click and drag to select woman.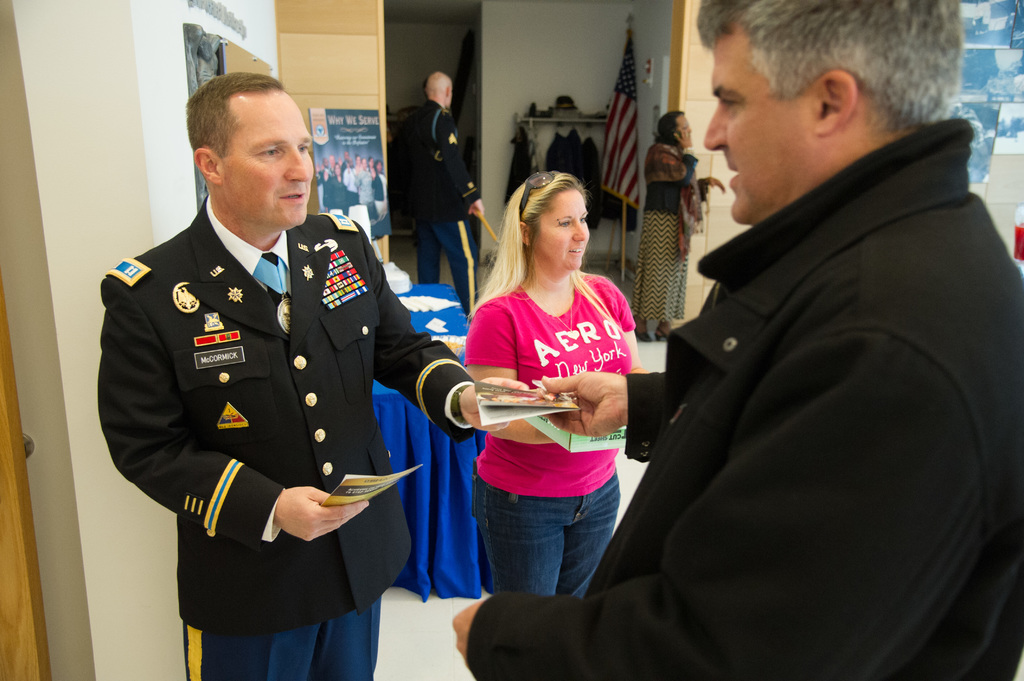
Selection: [457,161,640,592].
